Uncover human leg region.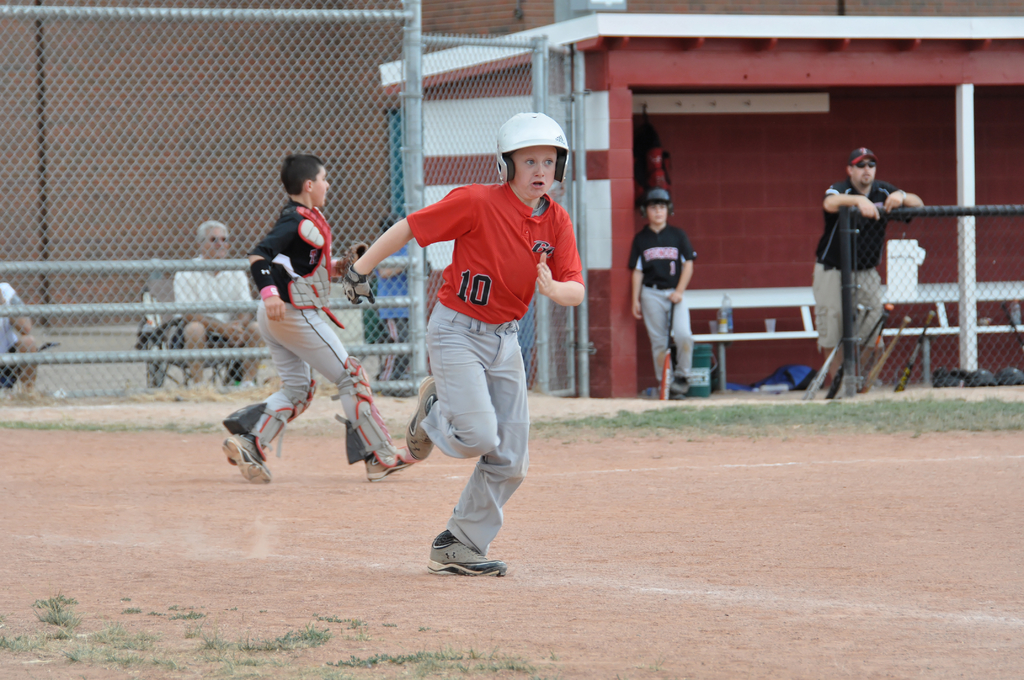
Uncovered: [223,301,320,489].
